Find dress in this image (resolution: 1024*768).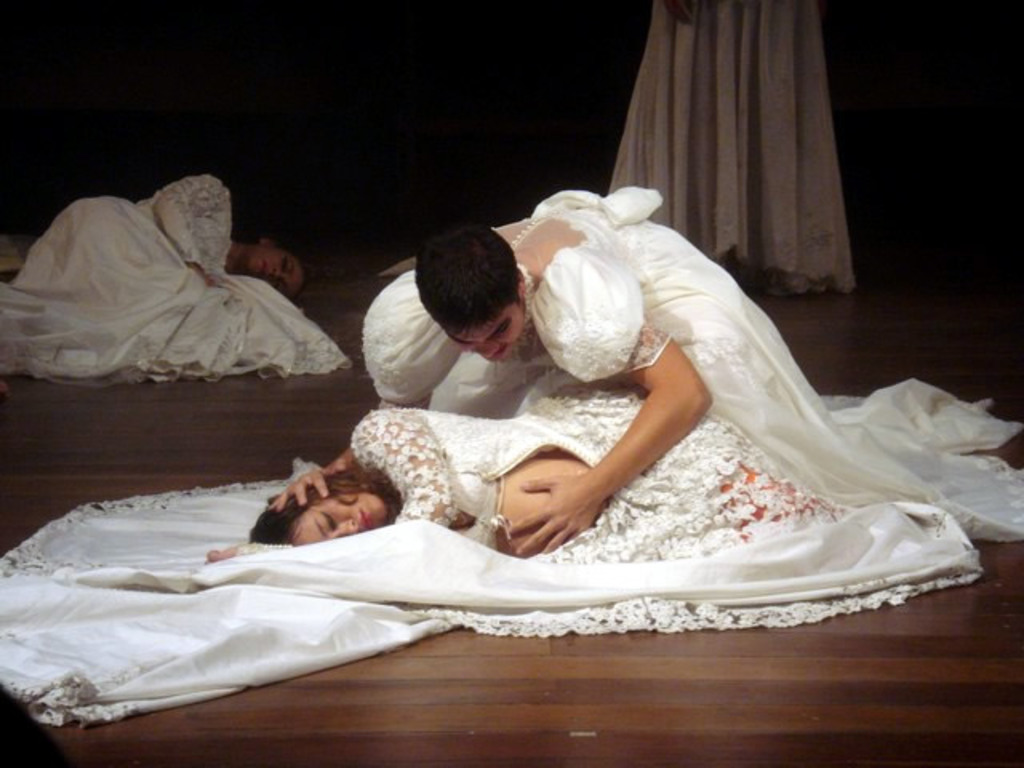
select_region(0, 173, 349, 384).
